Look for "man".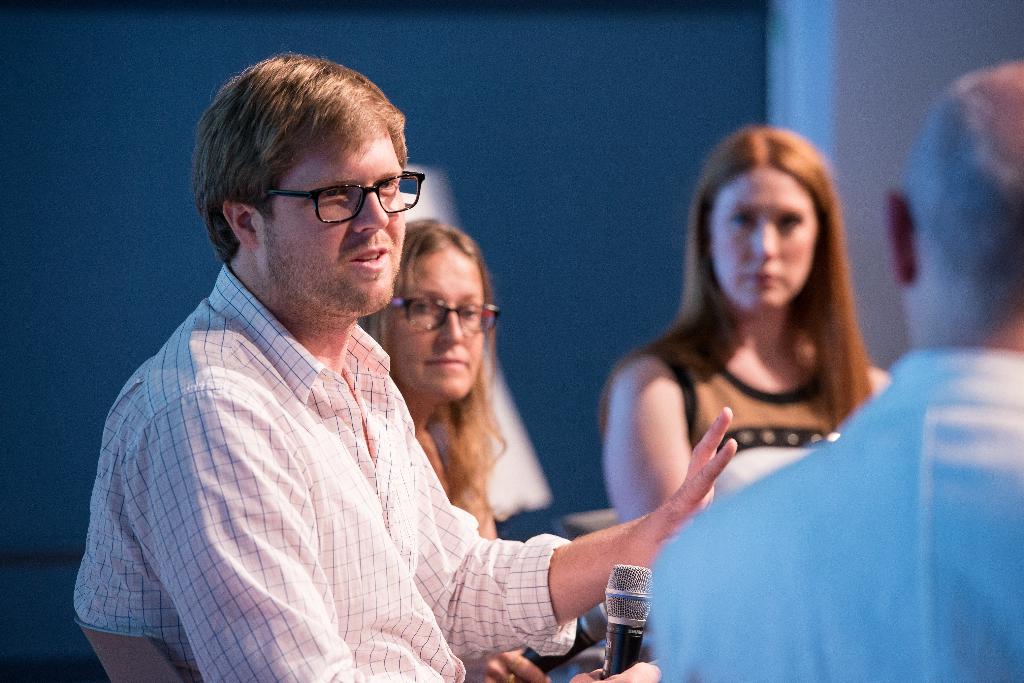
Found: [76, 75, 684, 676].
